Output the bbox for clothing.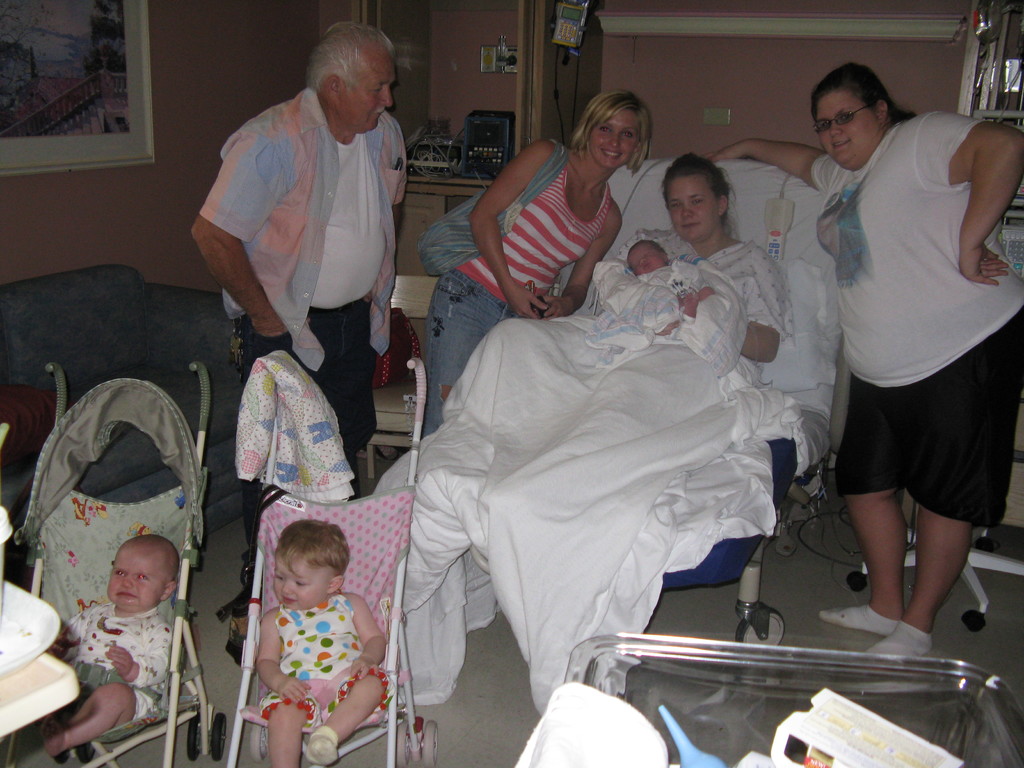
left=253, top=590, right=391, bottom=729.
